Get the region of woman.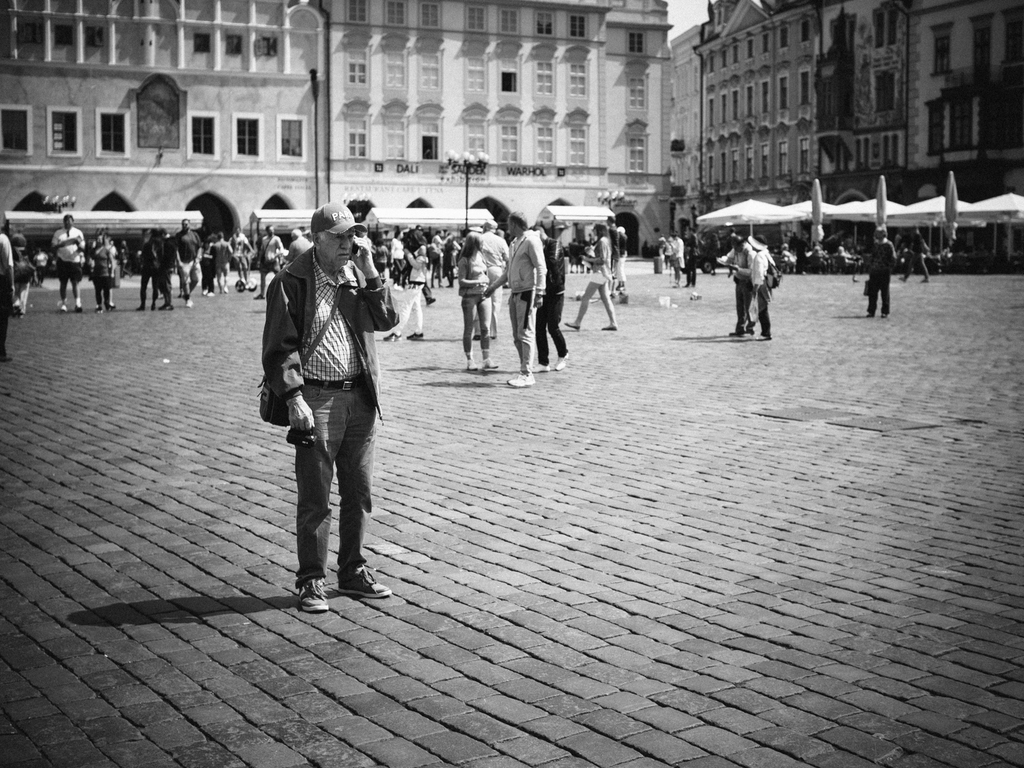
crop(385, 226, 431, 341).
